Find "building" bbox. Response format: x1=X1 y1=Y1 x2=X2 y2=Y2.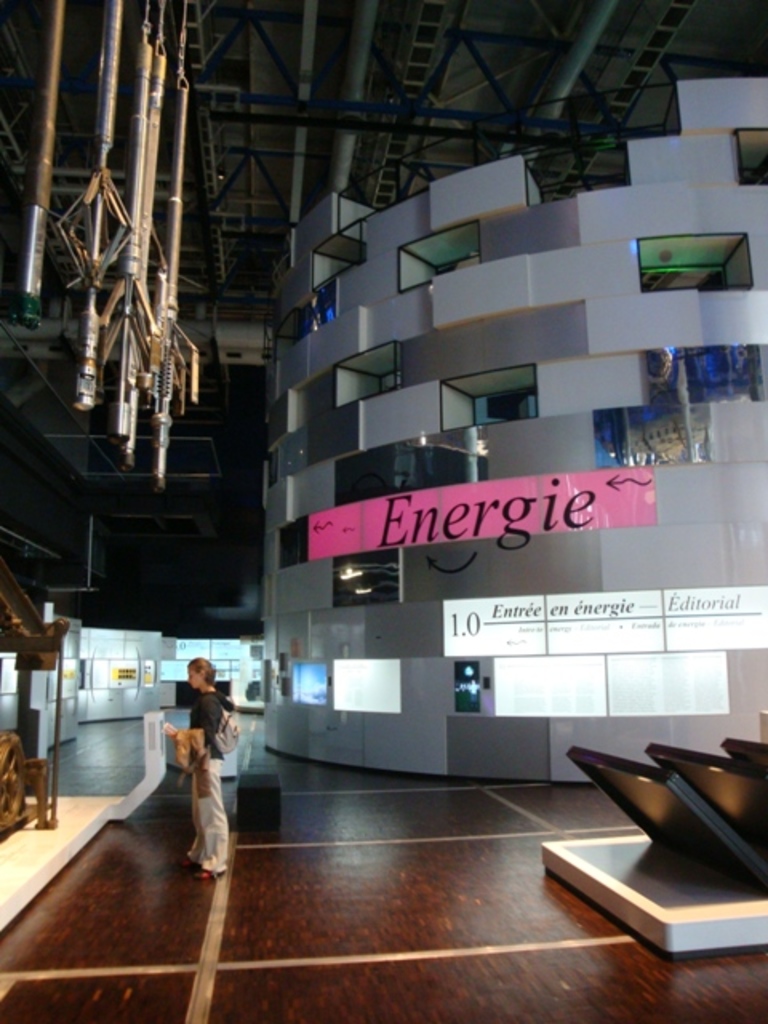
x1=0 y1=2 x2=766 y2=1022.
